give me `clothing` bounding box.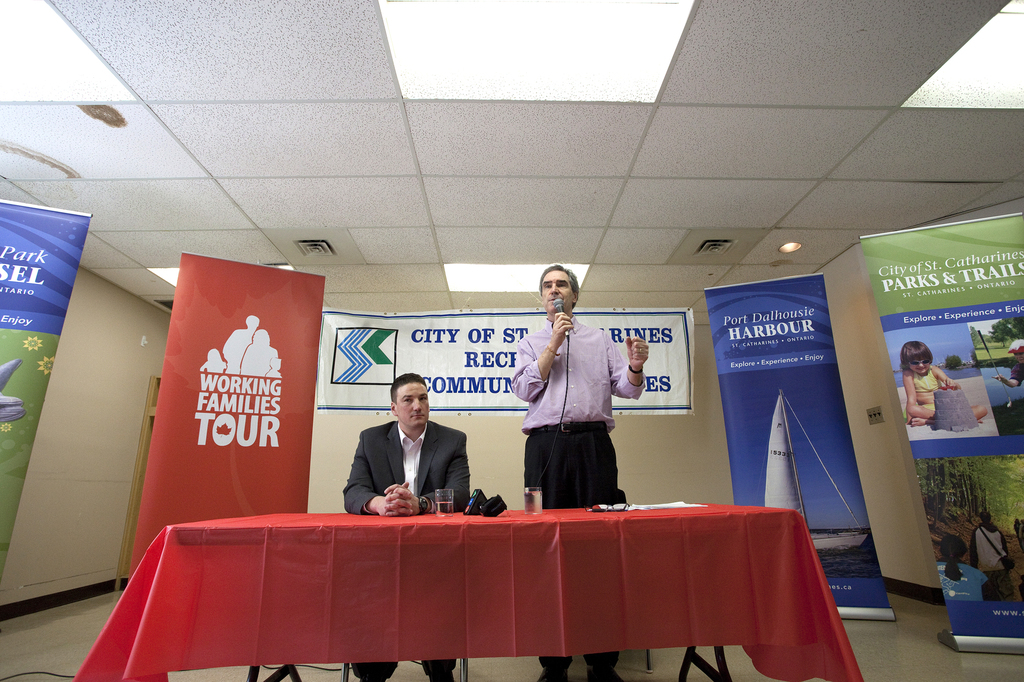
bbox(972, 519, 1004, 603).
